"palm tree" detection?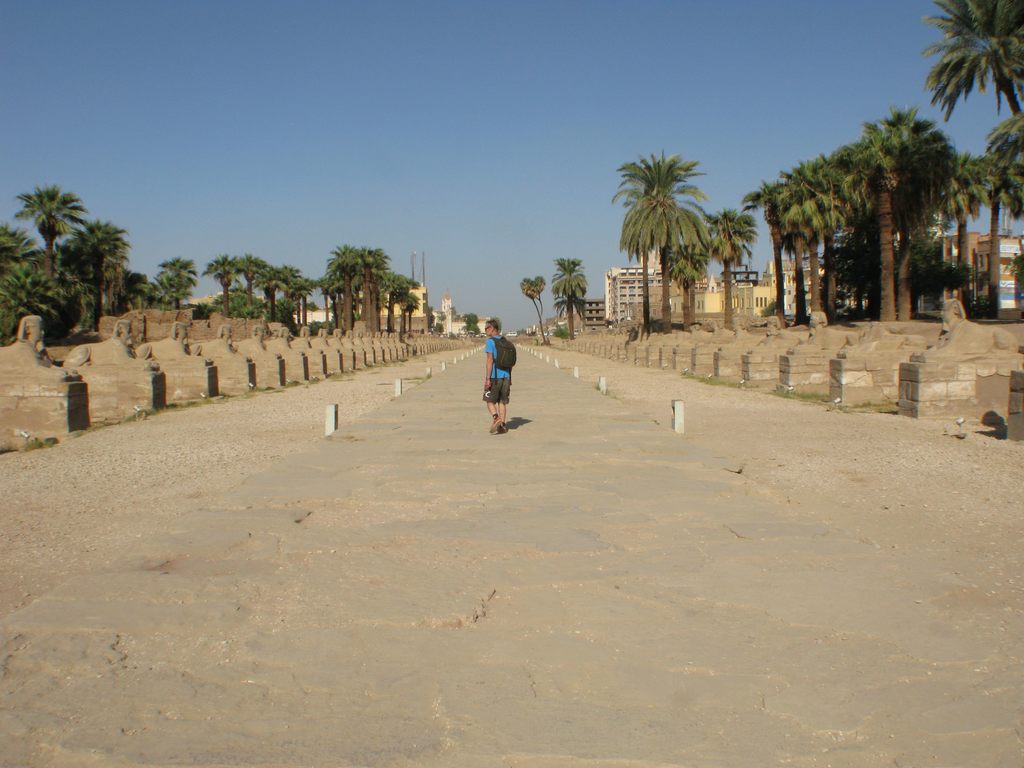
(left=778, top=177, right=828, bottom=311)
